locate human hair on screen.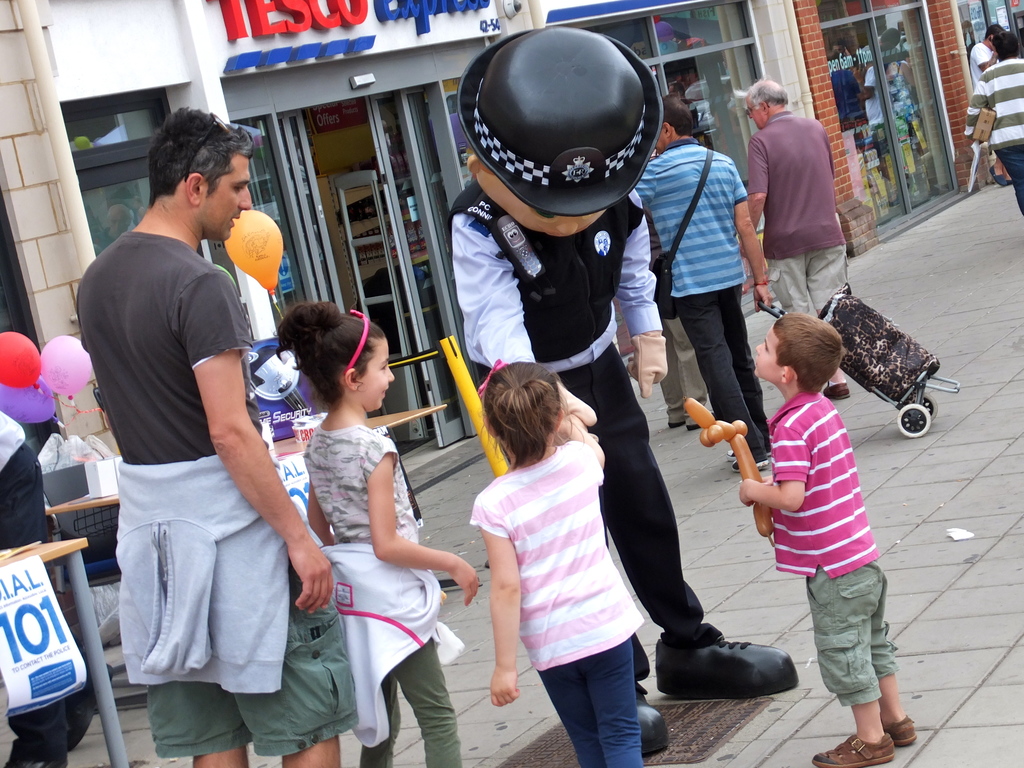
On screen at {"left": 480, "top": 357, "right": 563, "bottom": 474}.
